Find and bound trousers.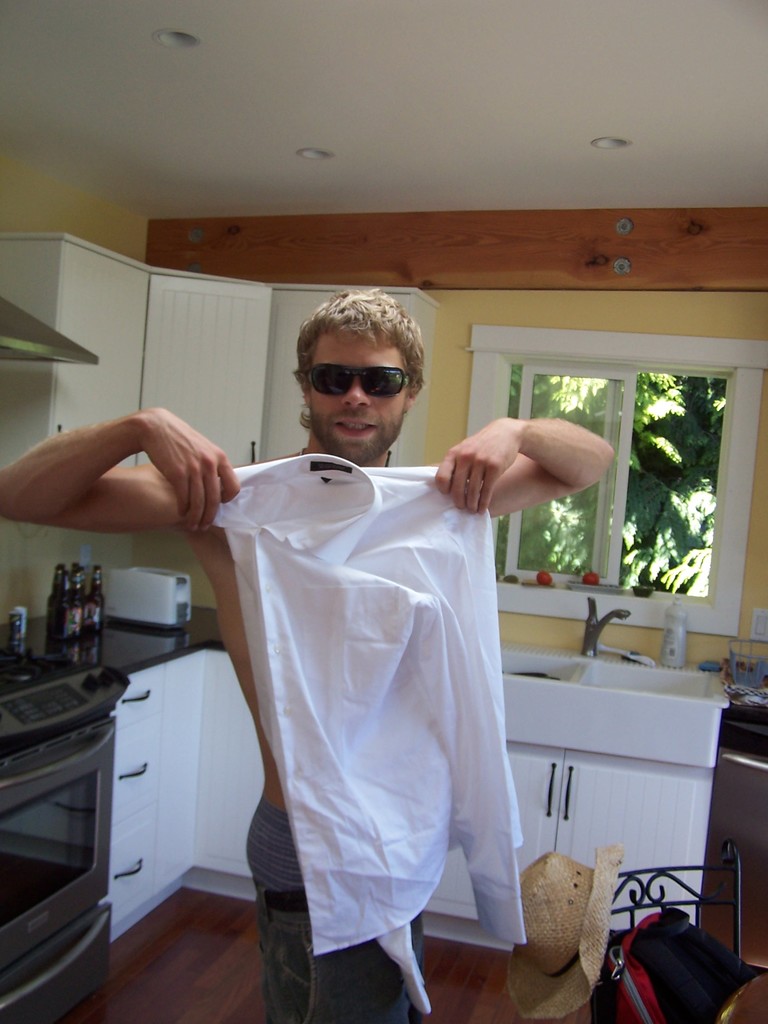
Bound: <region>244, 812, 423, 1023</region>.
